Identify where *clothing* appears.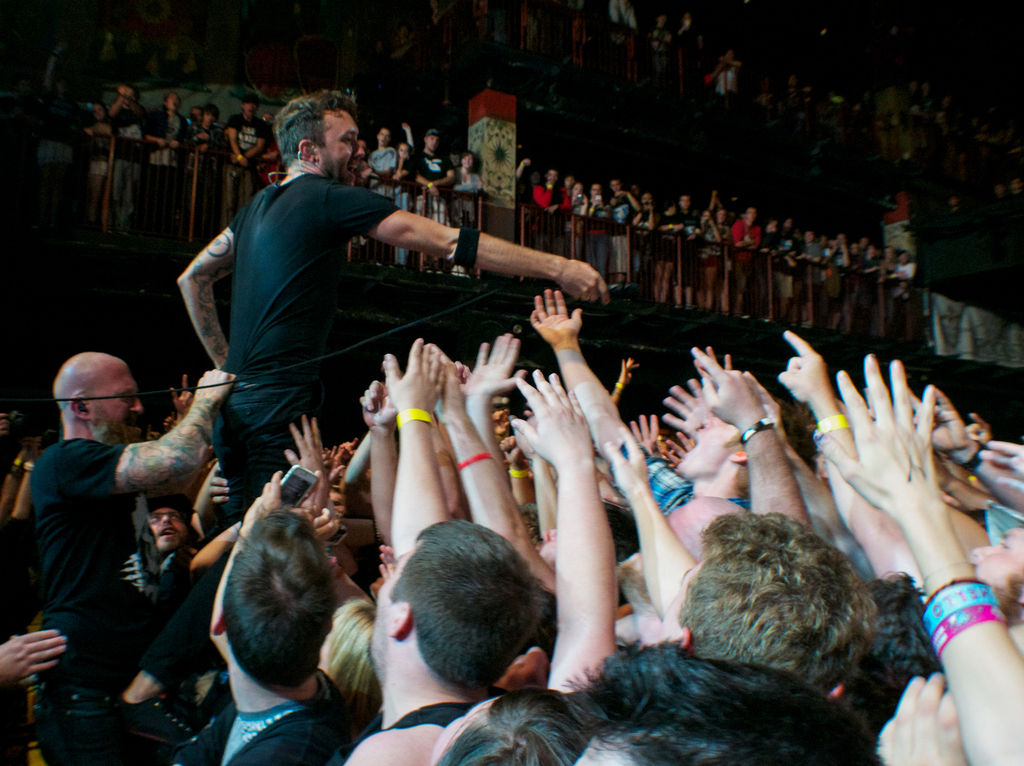
Appears at (367, 143, 393, 211).
